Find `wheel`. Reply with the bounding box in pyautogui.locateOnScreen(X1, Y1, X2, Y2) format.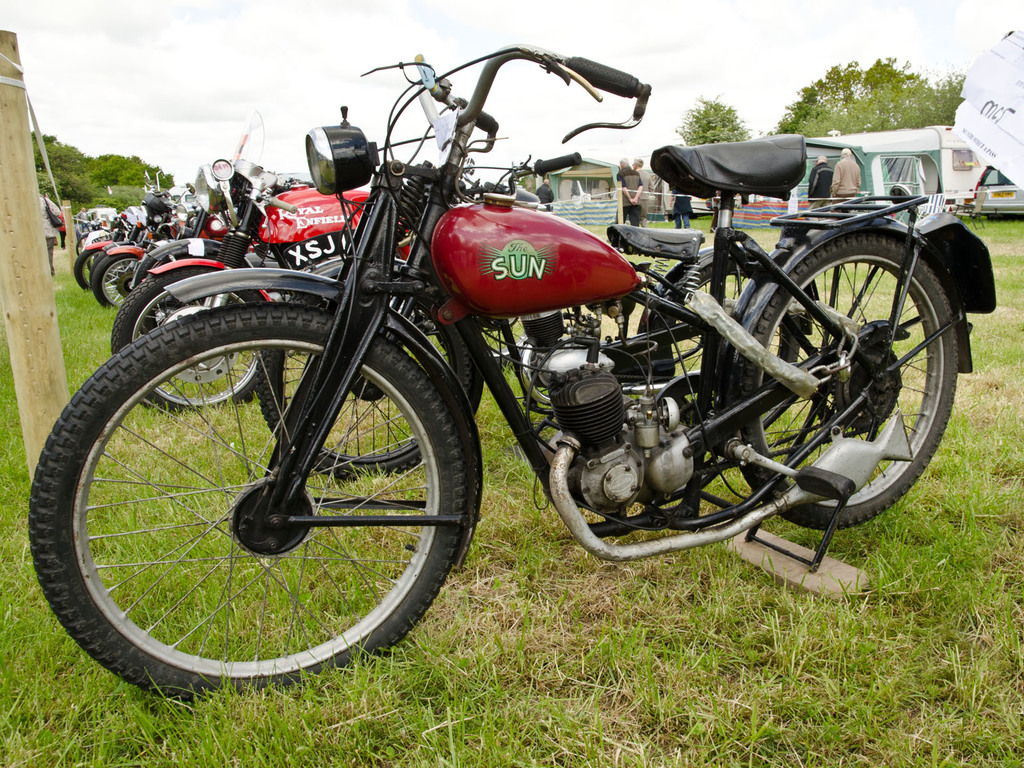
pyautogui.locateOnScreen(255, 260, 486, 481).
